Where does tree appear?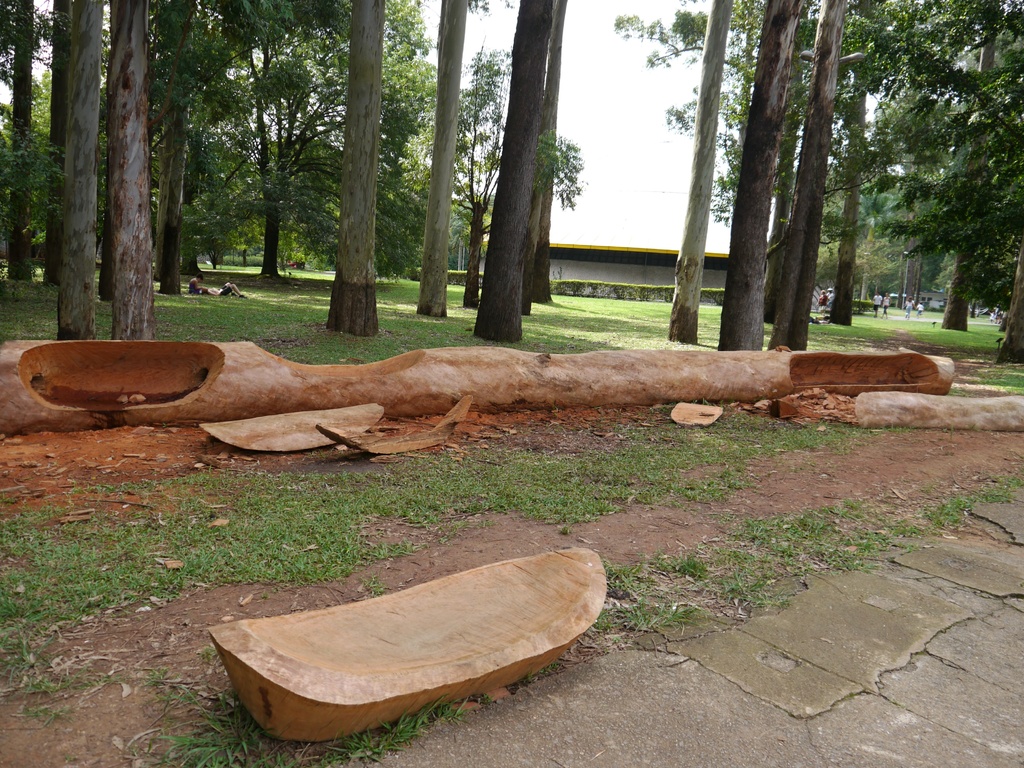
Appears at bbox=[112, 0, 157, 339].
